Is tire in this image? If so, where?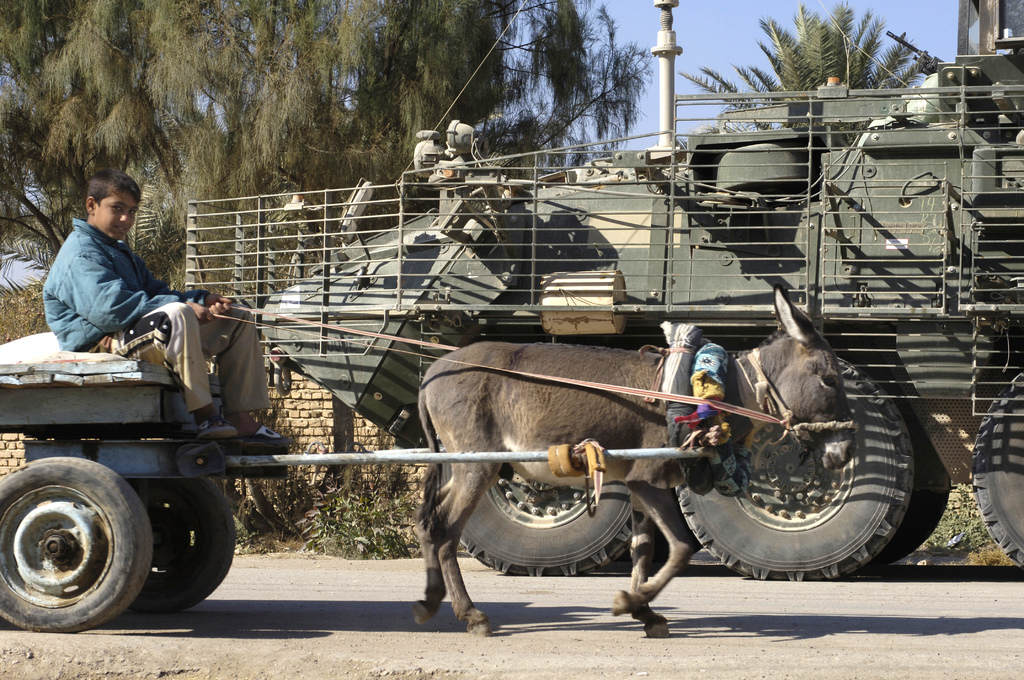
Yes, at select_region(425, 420, 649, 579).
